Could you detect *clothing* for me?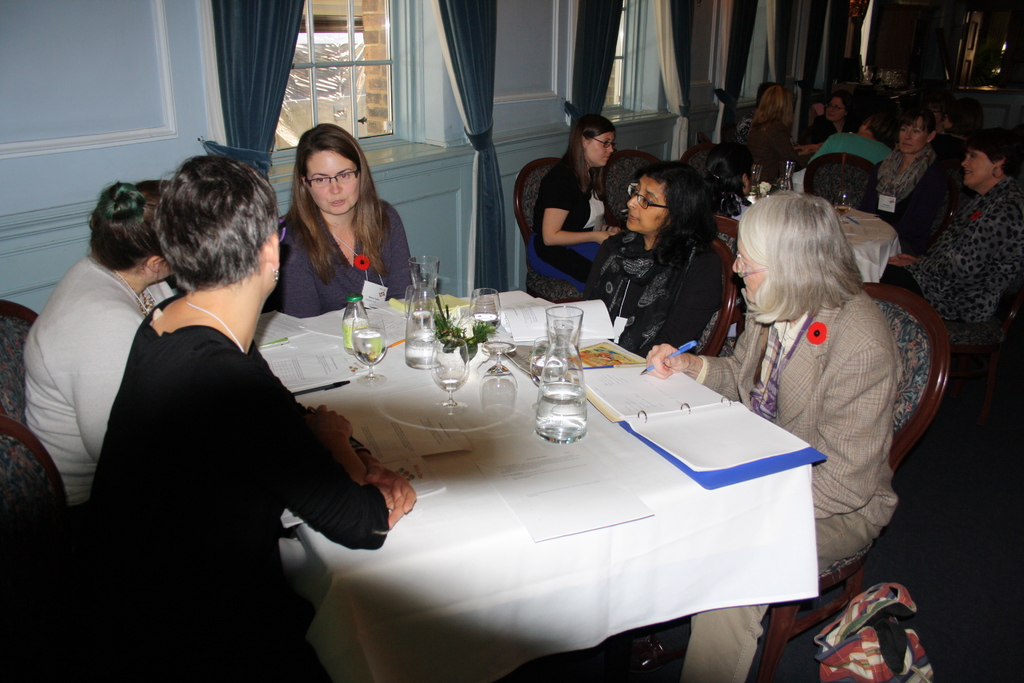
Detection result: region(582, 227, 730, 345).
